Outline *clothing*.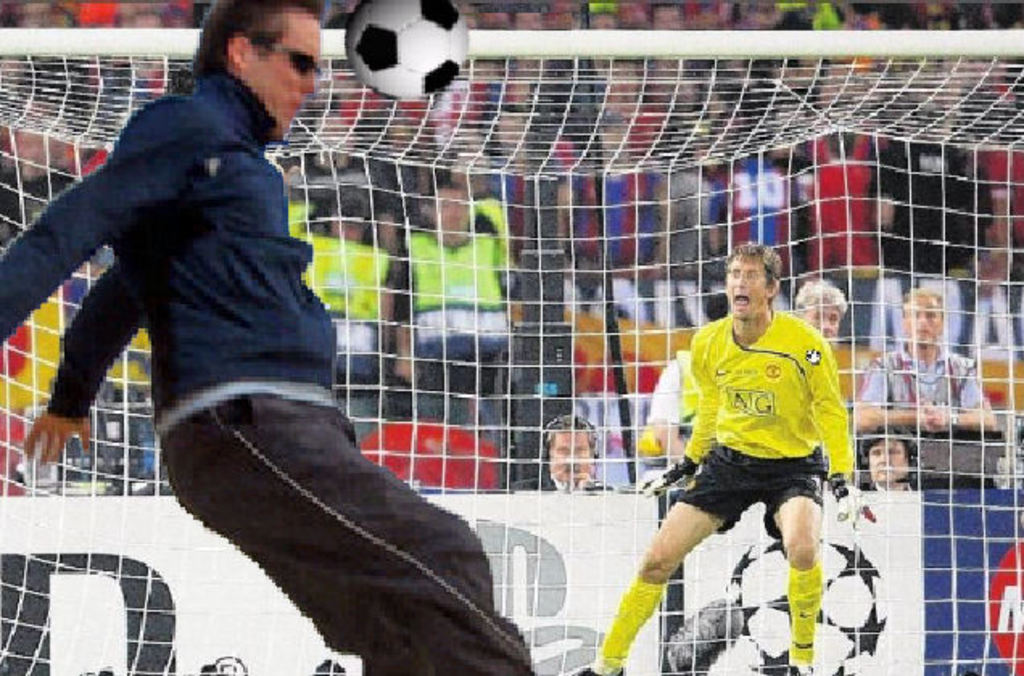
Outline: (x1=881, y1=137, x2=979, y2=349).
